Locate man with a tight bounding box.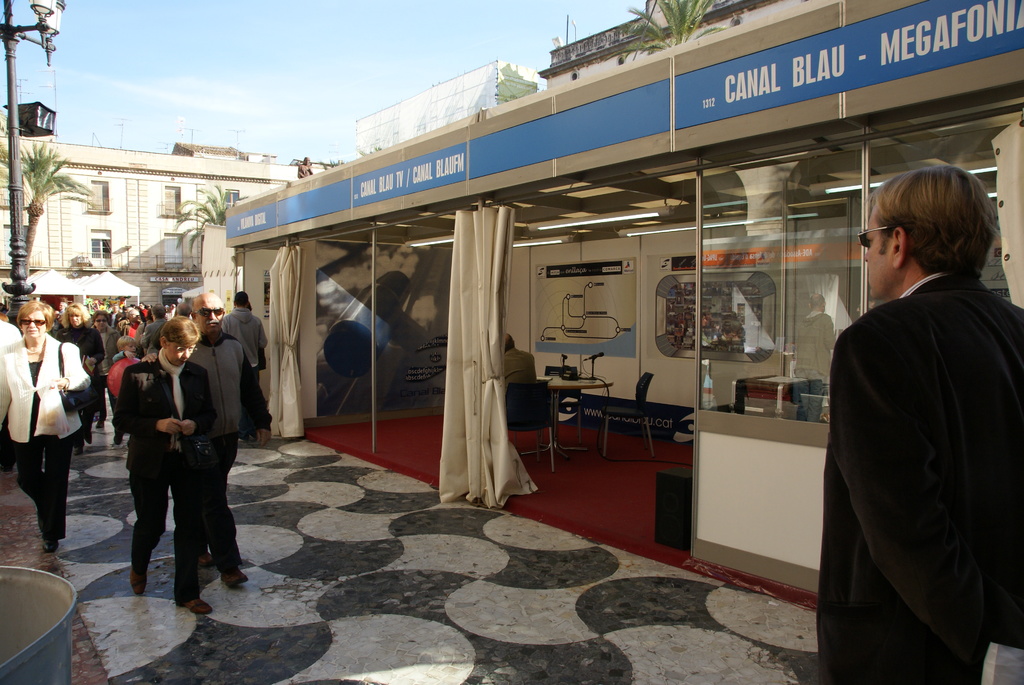
(left=810, top=123, right=1023, bottom=684).
